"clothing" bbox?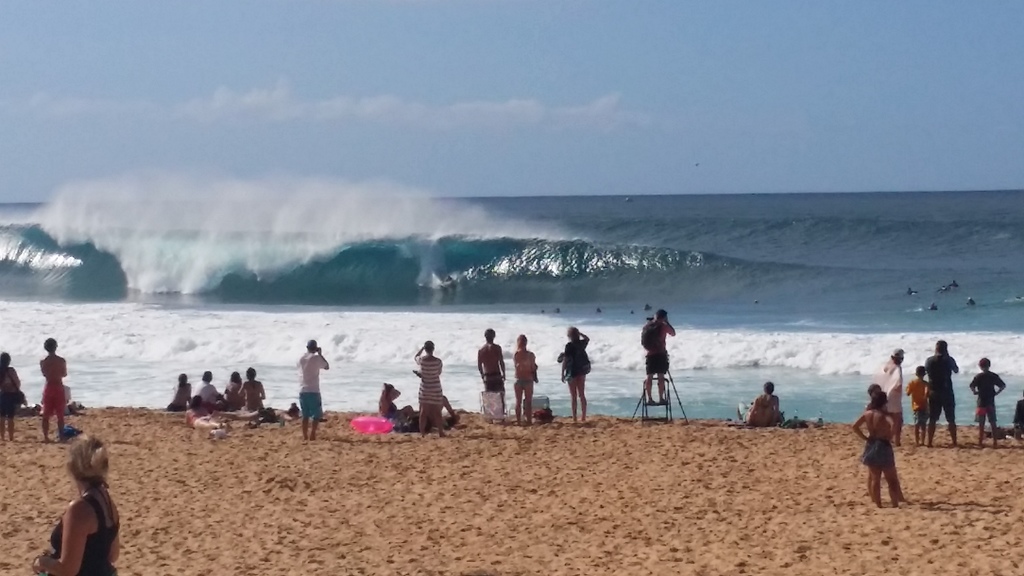
(x1=48, y1=497, x2=120, y2=573)
